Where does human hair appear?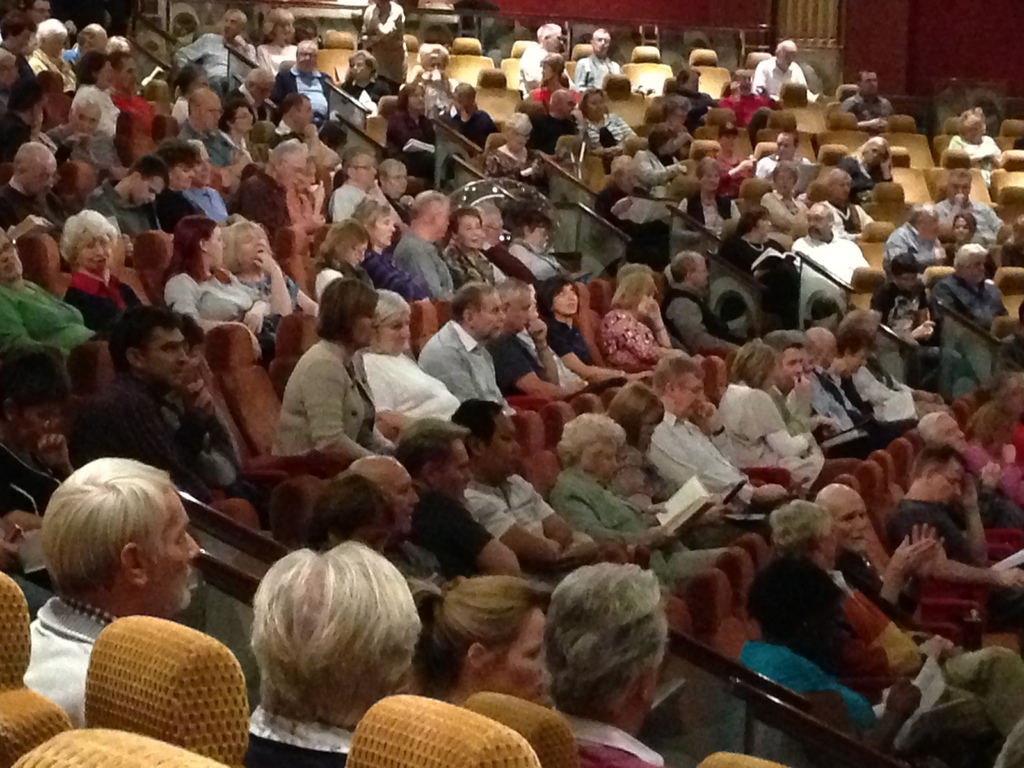
Appears at 559/409/632/467.
